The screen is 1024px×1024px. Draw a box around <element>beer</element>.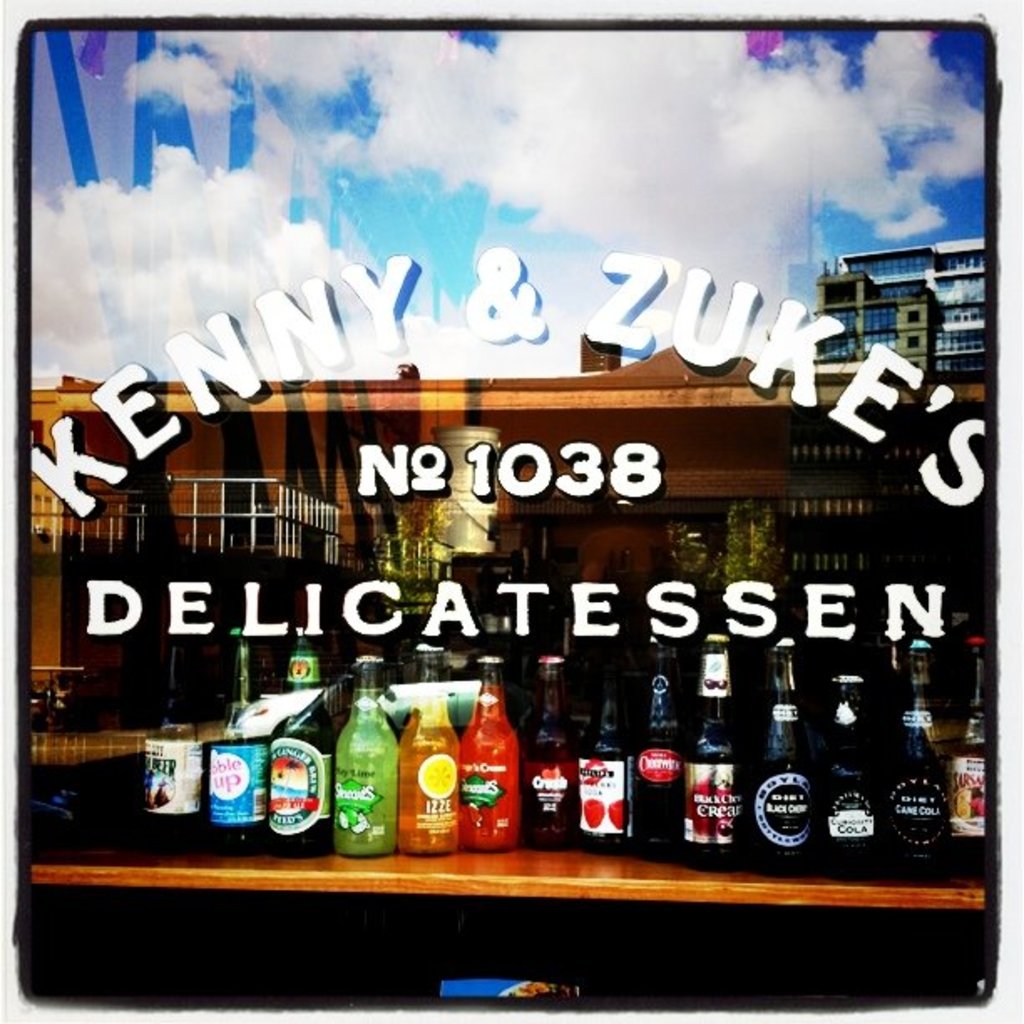
x1=686 y1=634 x2=741 y2=877.
